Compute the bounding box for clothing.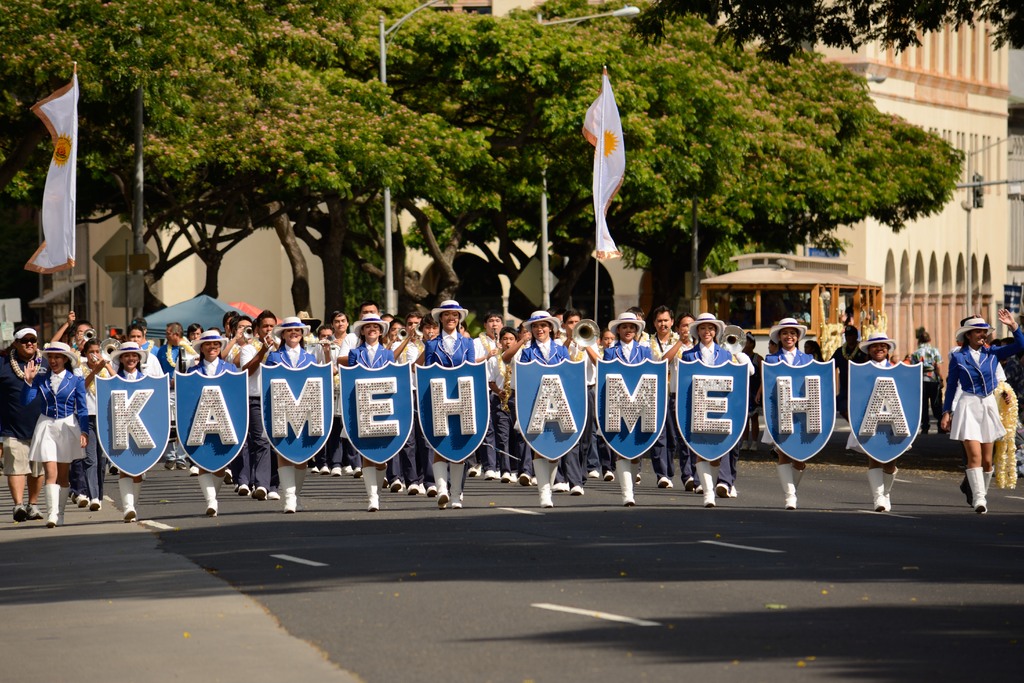
bbox=[942, 345, 1008, 444].
